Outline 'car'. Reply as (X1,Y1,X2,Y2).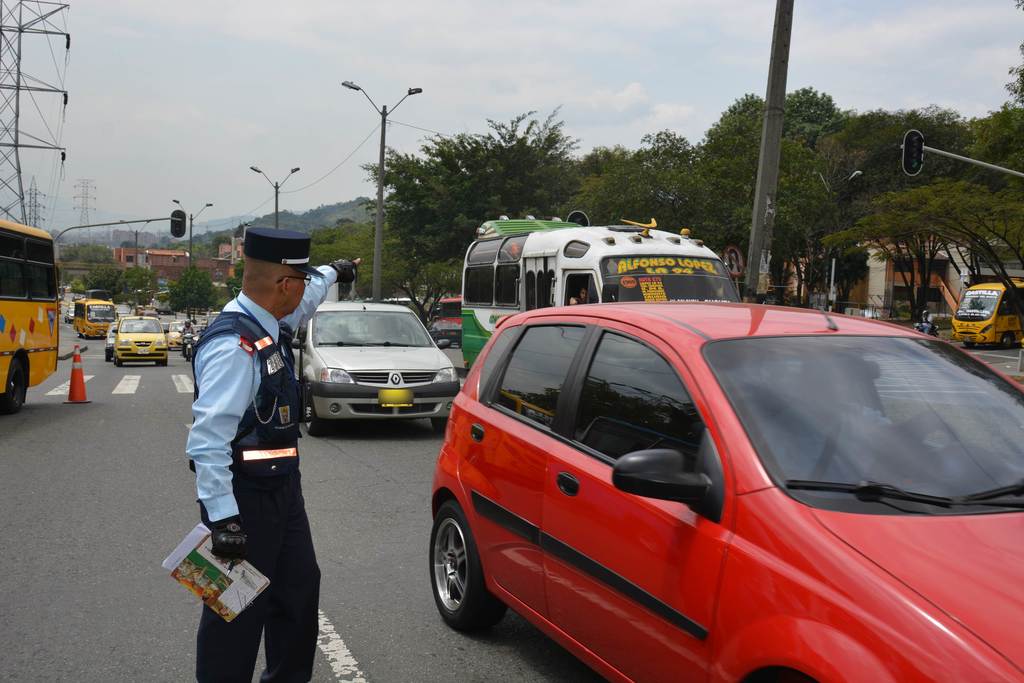
(168,320,185,346).
